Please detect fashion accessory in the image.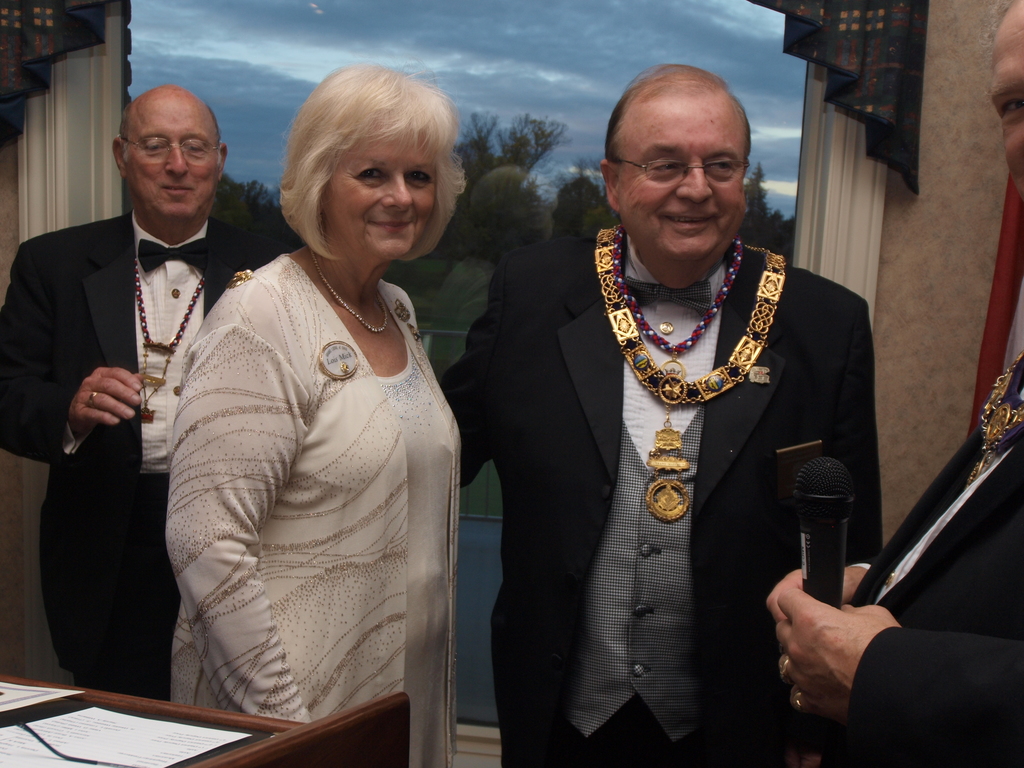
[136, 235, 206, 275].
